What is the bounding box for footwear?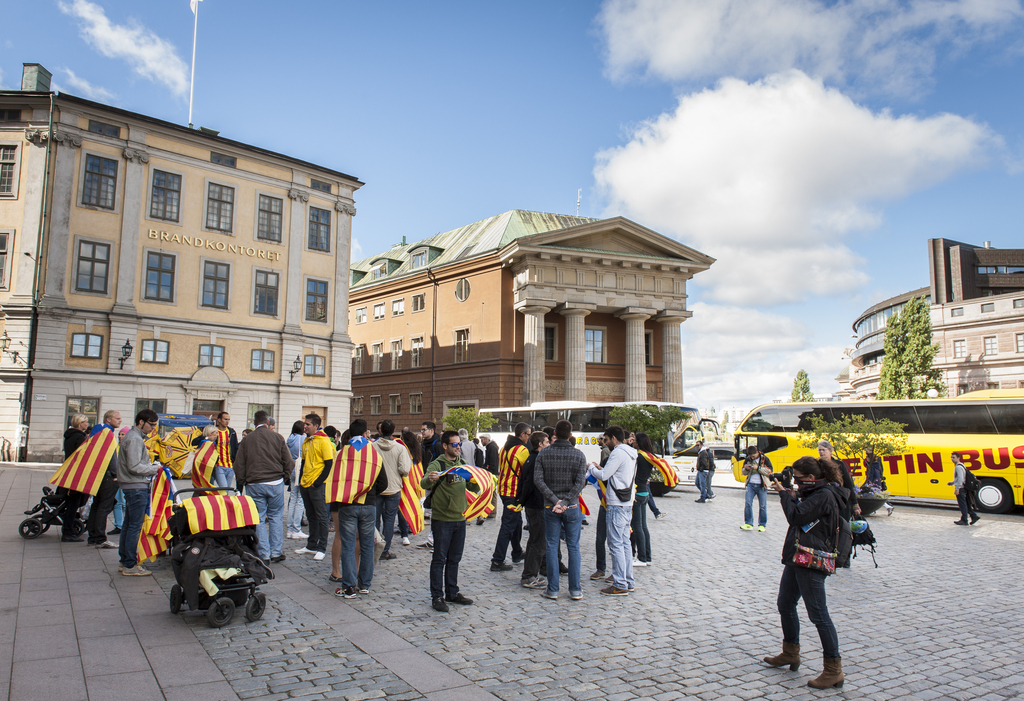
box=[757, 525, 765, 535].
